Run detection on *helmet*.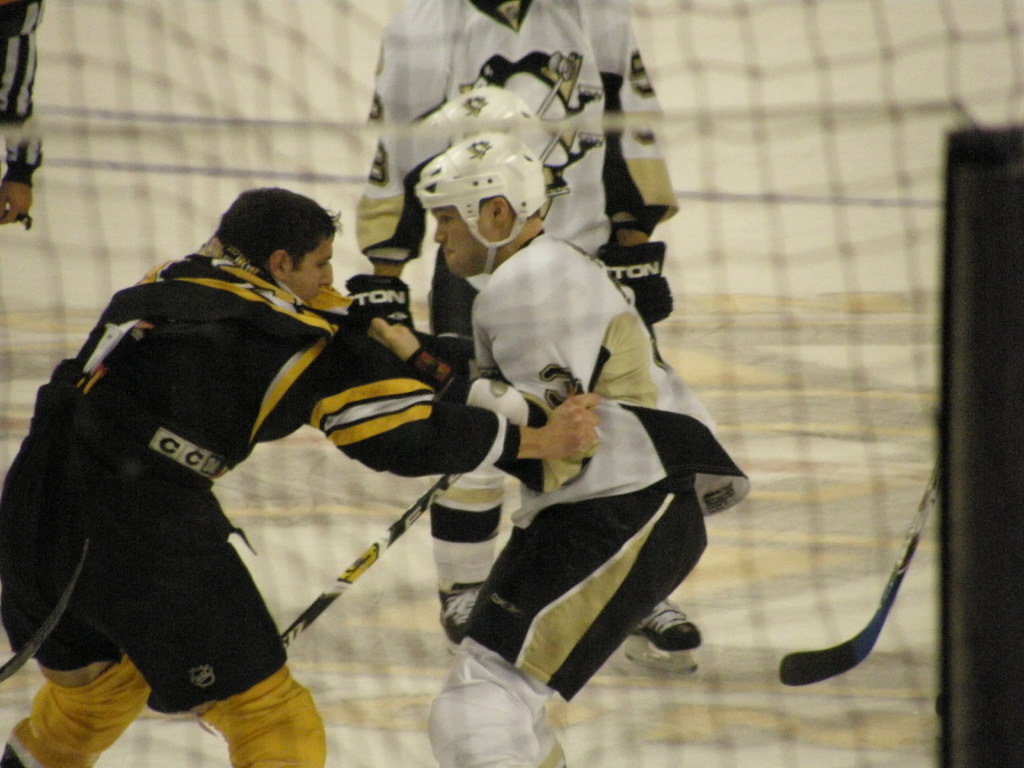
Result: crop(411, 88, 566, 182).
